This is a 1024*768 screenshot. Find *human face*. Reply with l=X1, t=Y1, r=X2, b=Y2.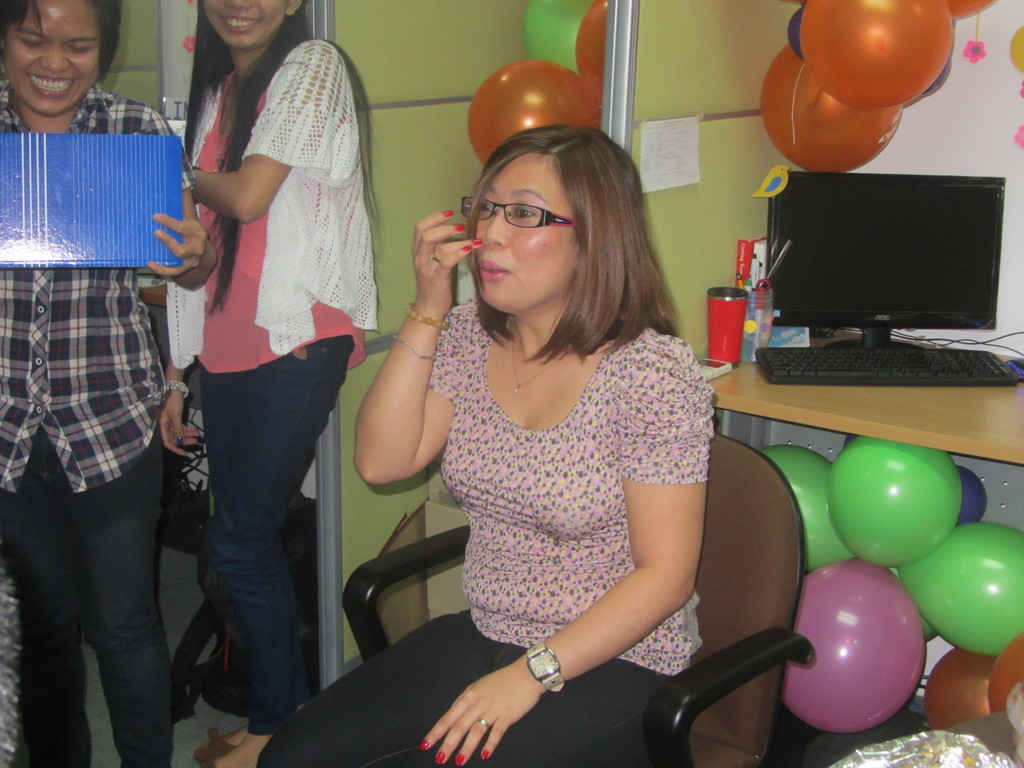
l=204, t=0, r=285, b=45.
